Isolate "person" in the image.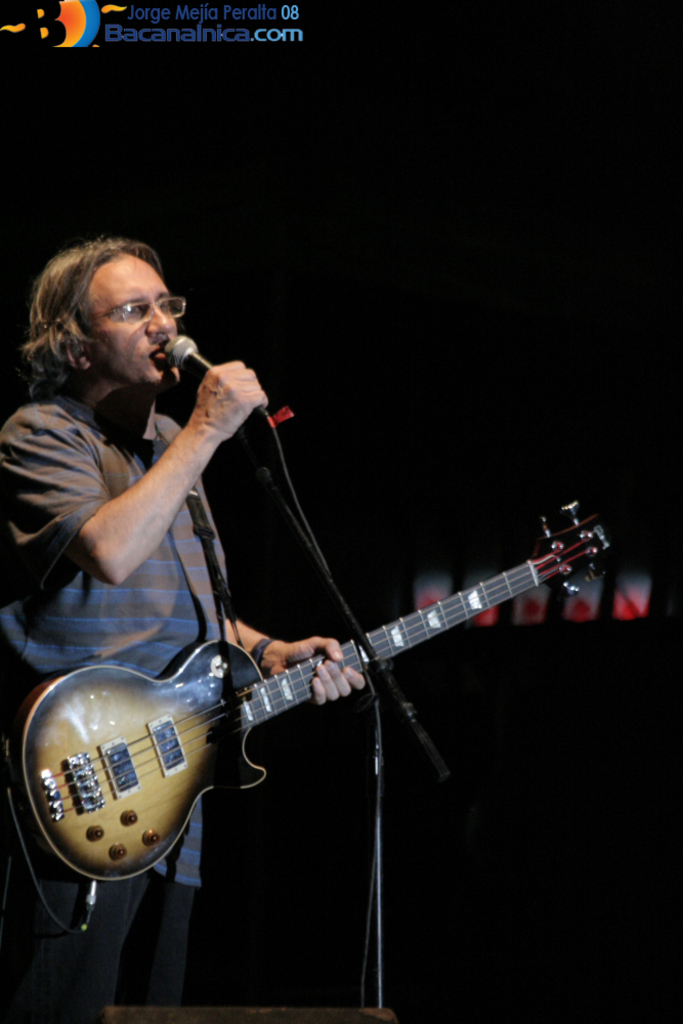
Isolated region: (left=0, top=229, right=370, bottom=1023).
